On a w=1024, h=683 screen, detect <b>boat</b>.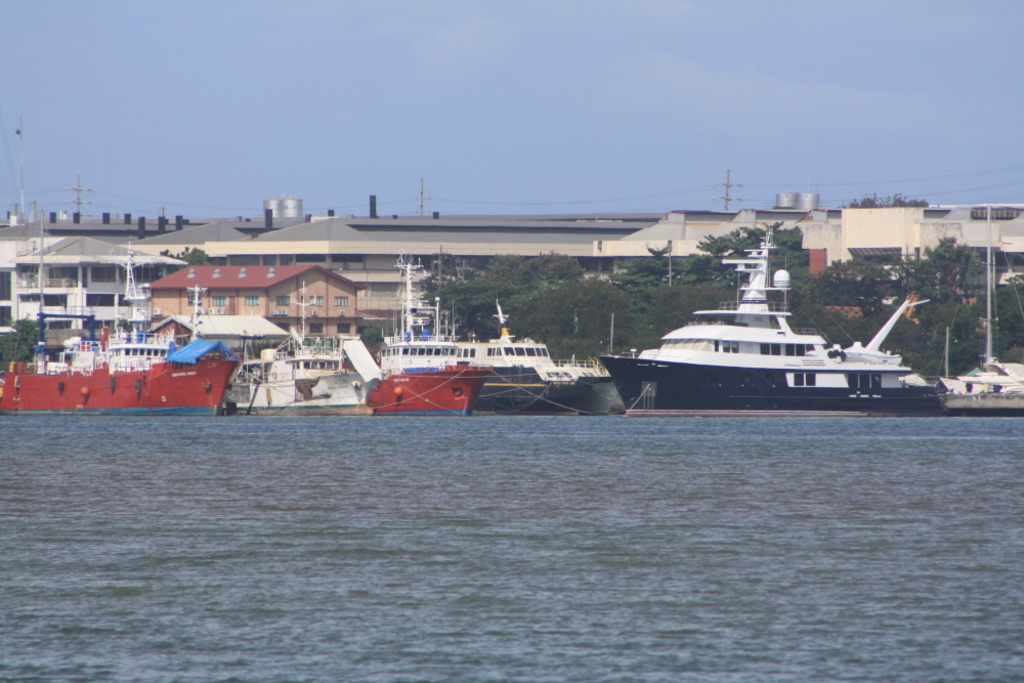
x1=15, y1=293, x2=275, y2=403.
